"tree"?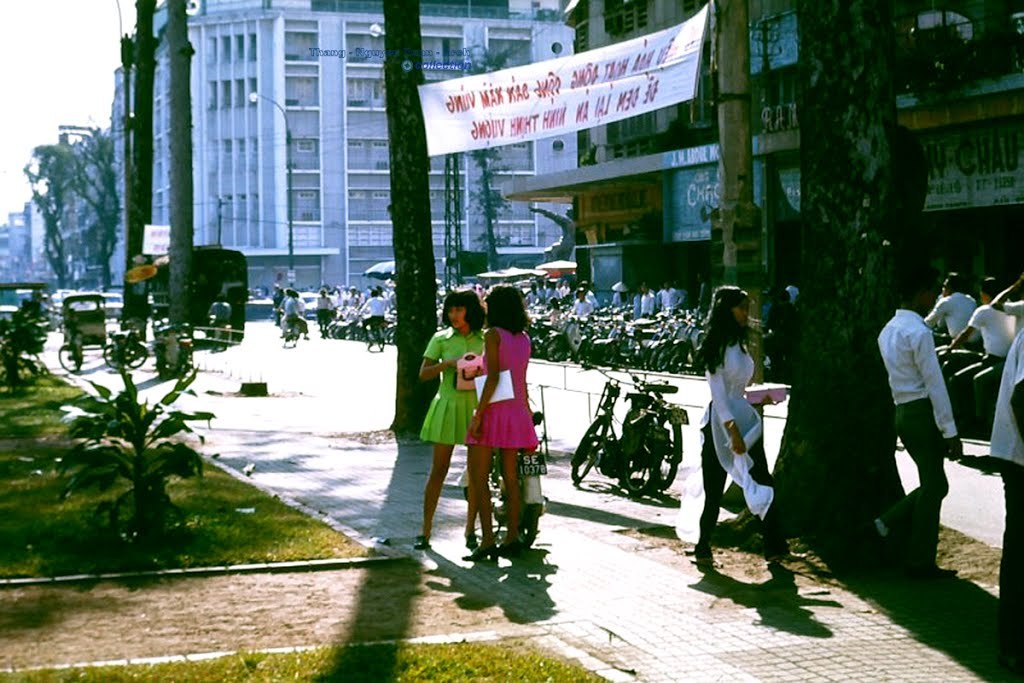
{"x1": 166, "y1": 0, "x2": 195, "y2": 329}
